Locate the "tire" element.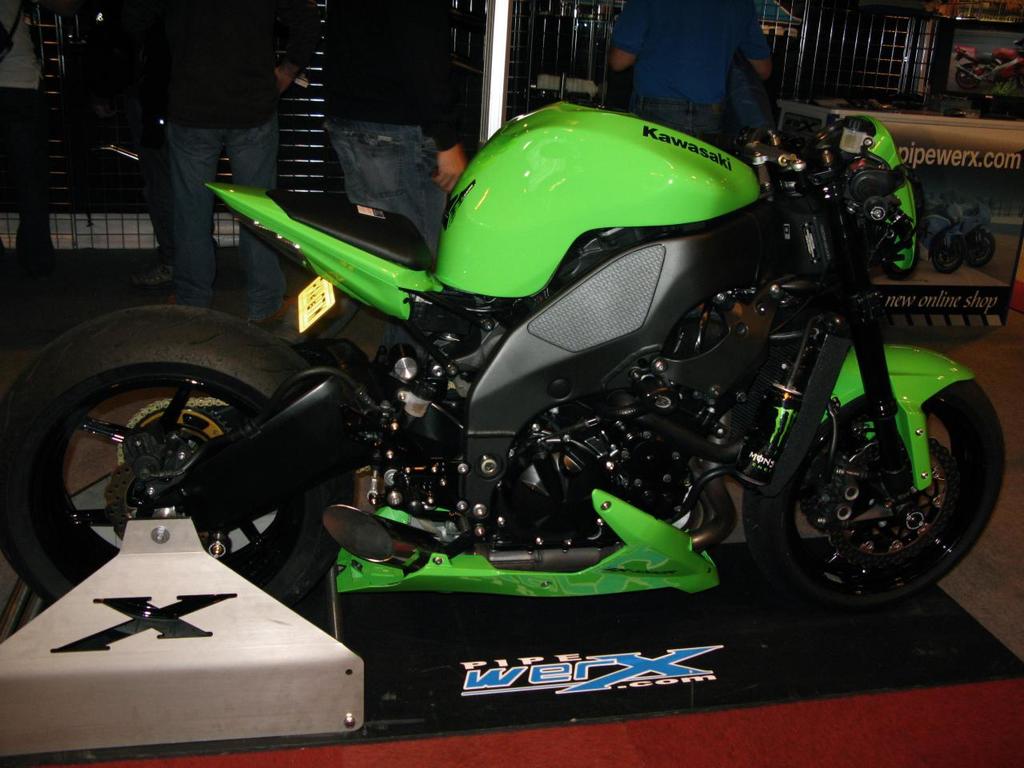
Element bbox: region(734, 376, 1004, 606).
